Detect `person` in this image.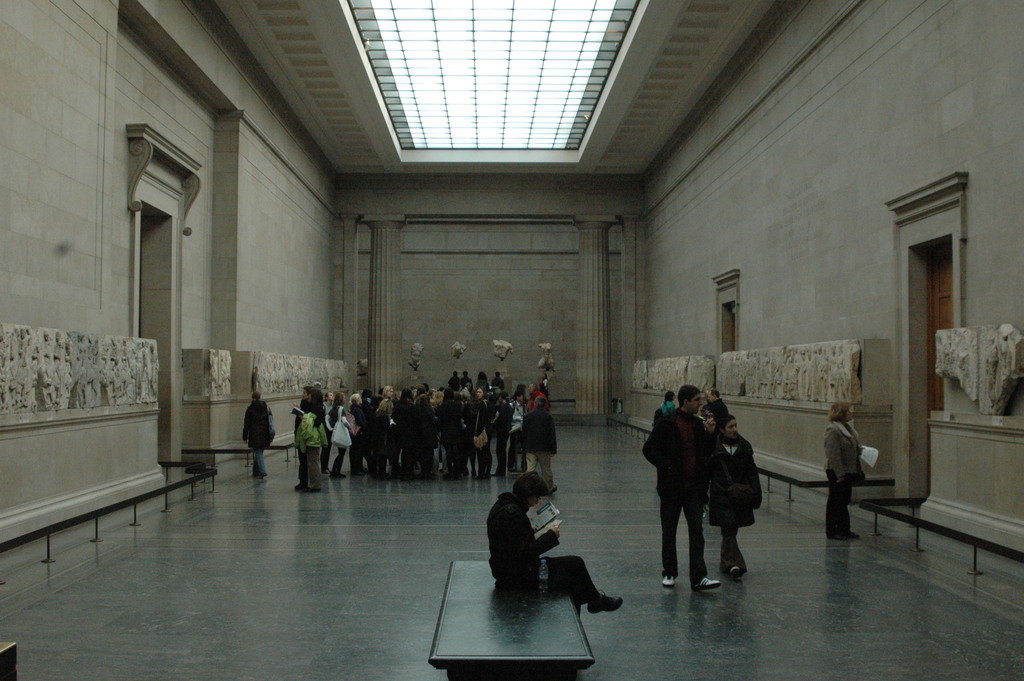
Detection: {"left": 710, "top": 414, "right": 764, "bottom": 579}.
